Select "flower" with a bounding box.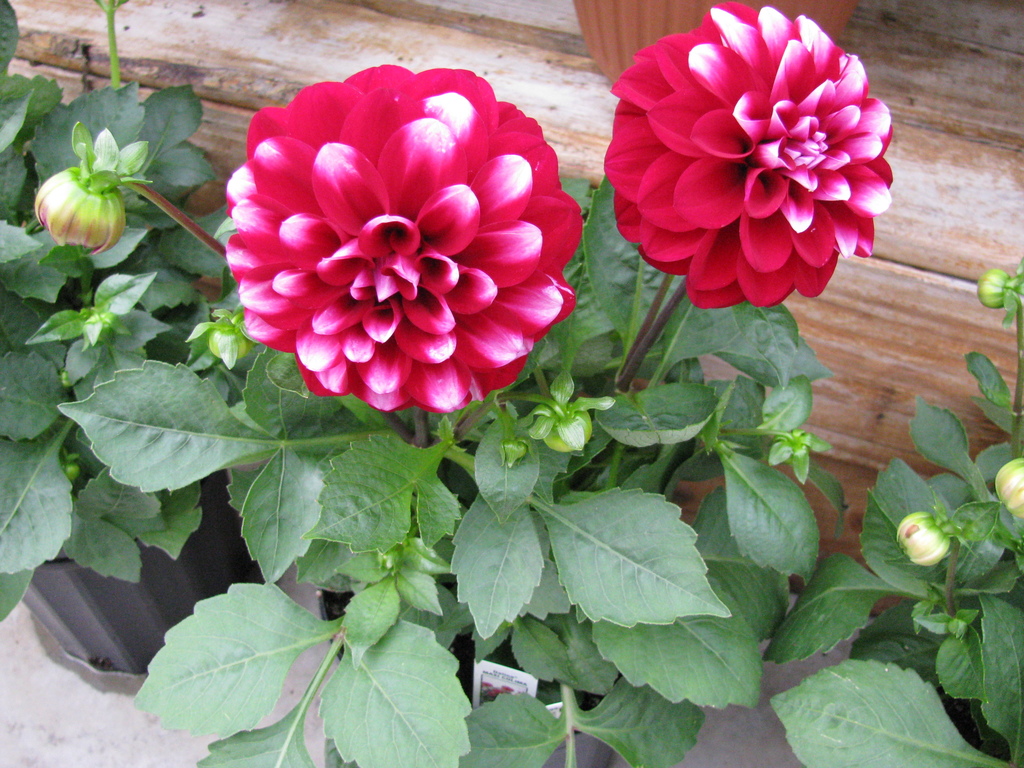
bbox=(604, 0, 895, 307).
